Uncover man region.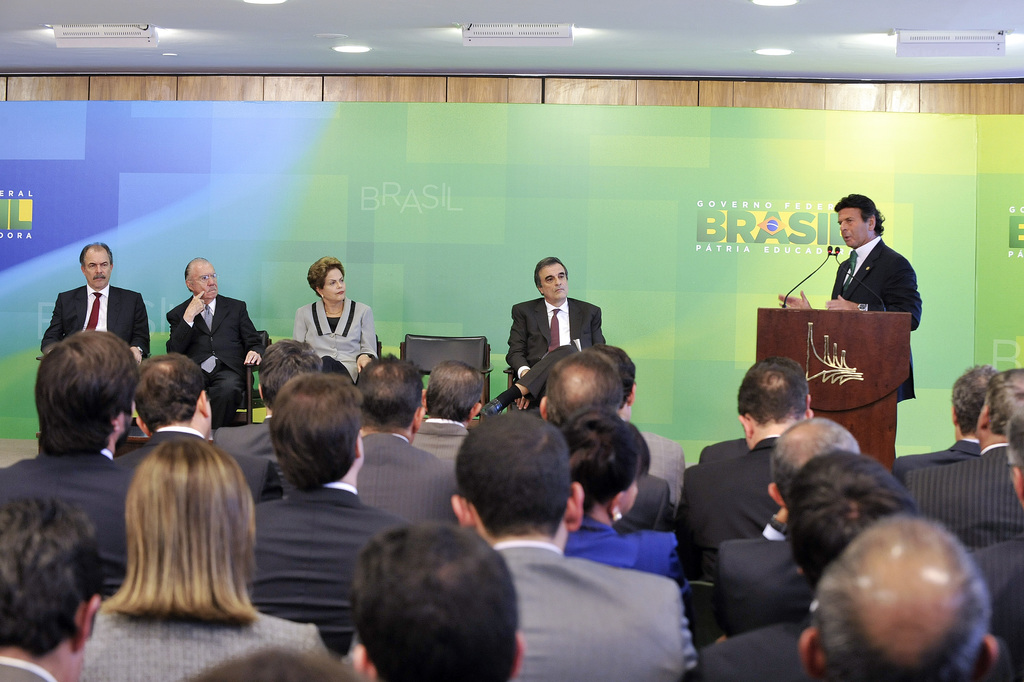
Uncovered: BBox(591, 339, 684, 501).
